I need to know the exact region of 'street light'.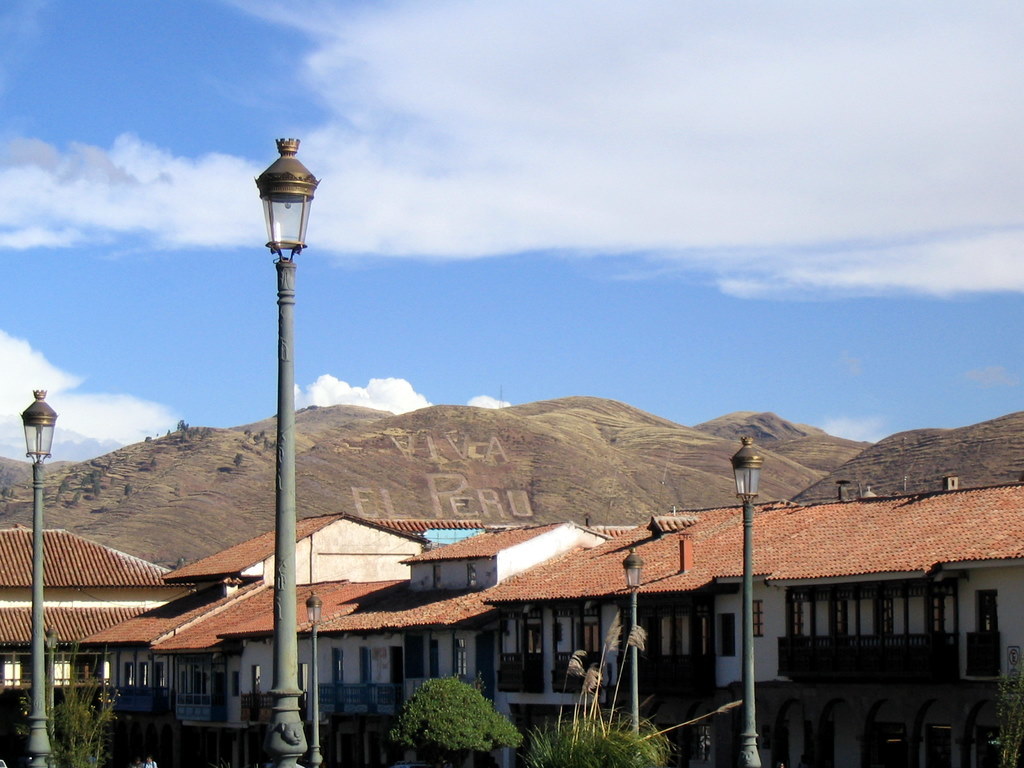
Region: BBox(299, 587, 327, 767).
